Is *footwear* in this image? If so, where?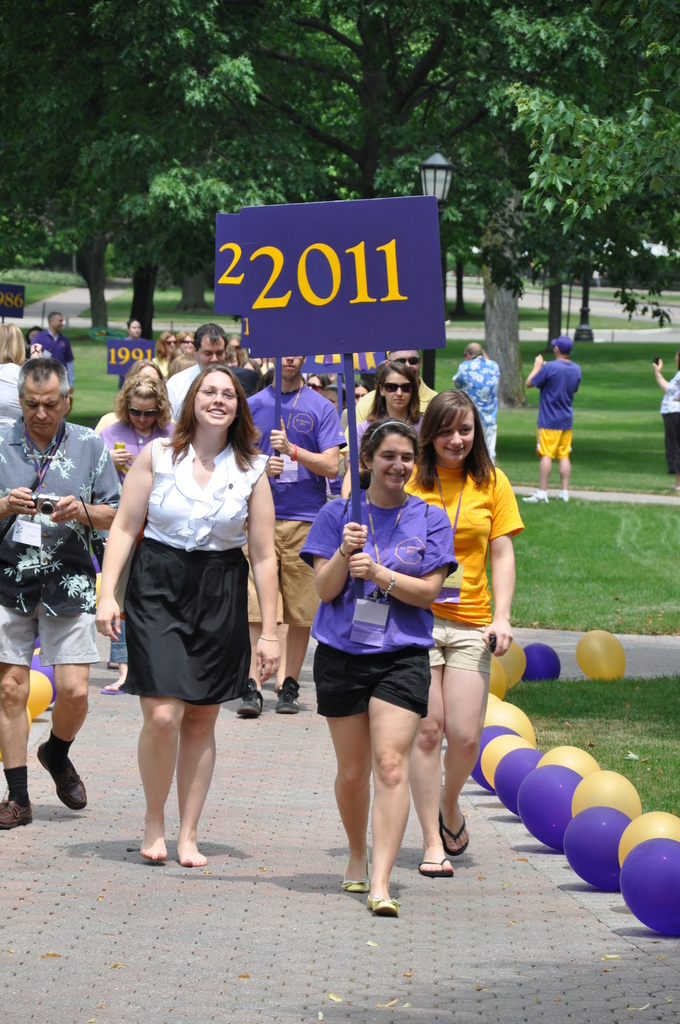
Yes, at l=435, t=804, r=467, b=863.
